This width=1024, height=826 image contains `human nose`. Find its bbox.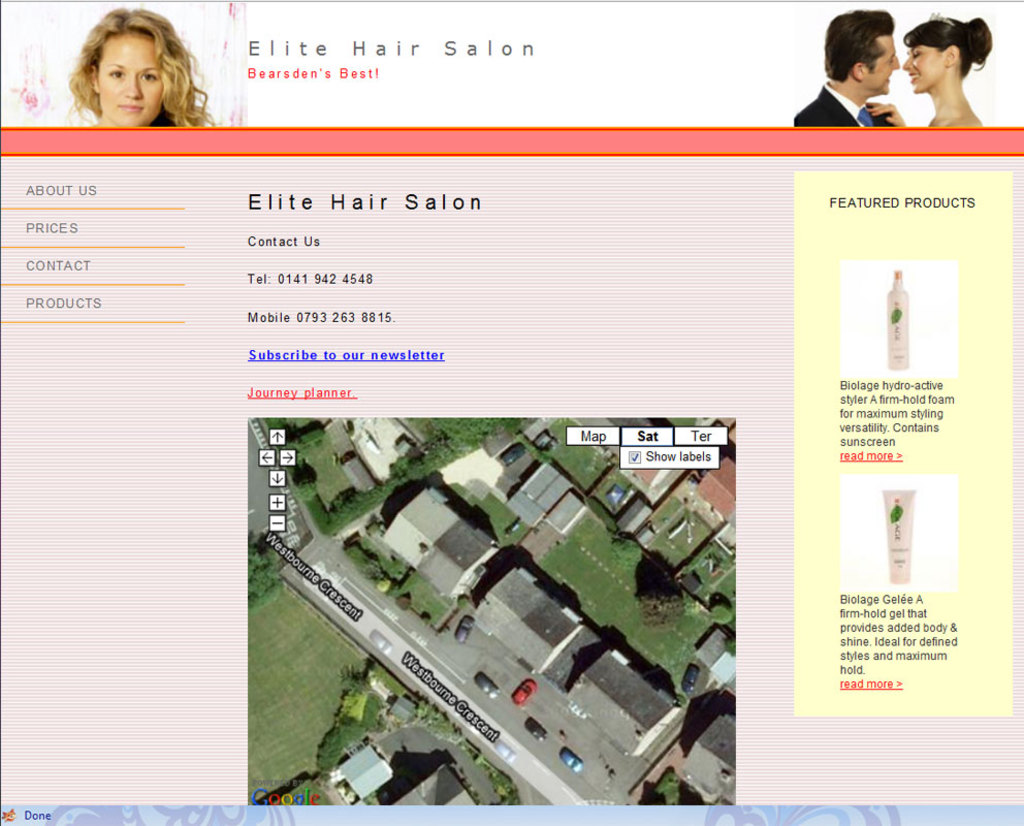
Rect(892, 55, 903, 72).
